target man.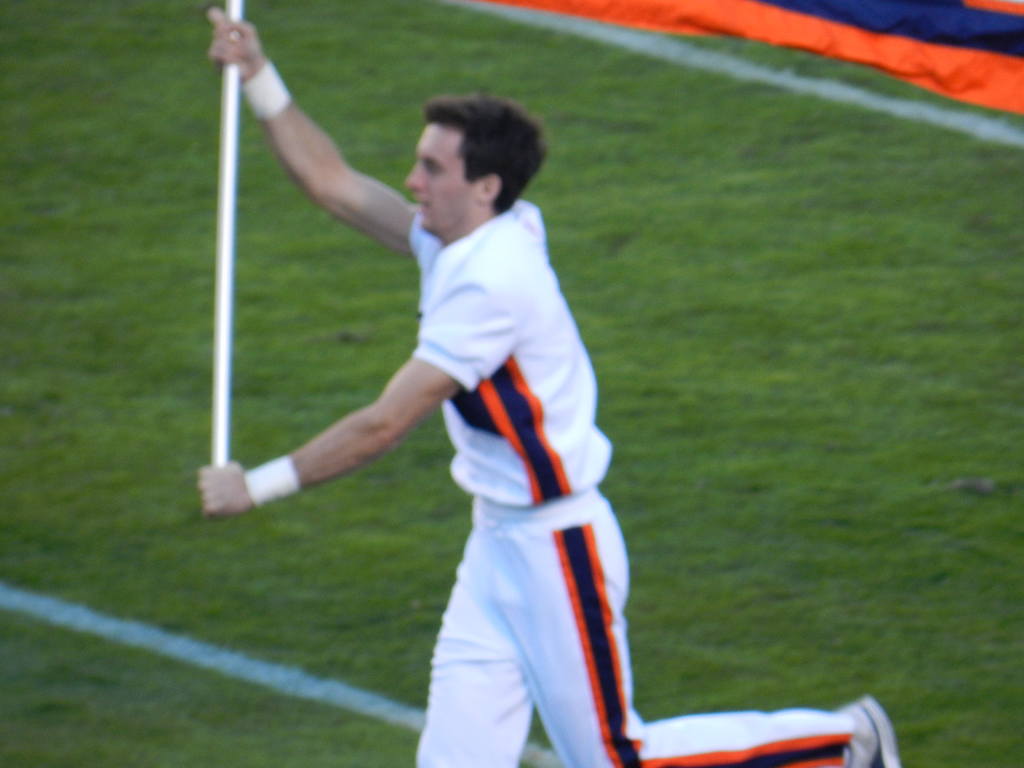
Target region: pyautogui.locateOnScreen(186, 1, 902, 767).
